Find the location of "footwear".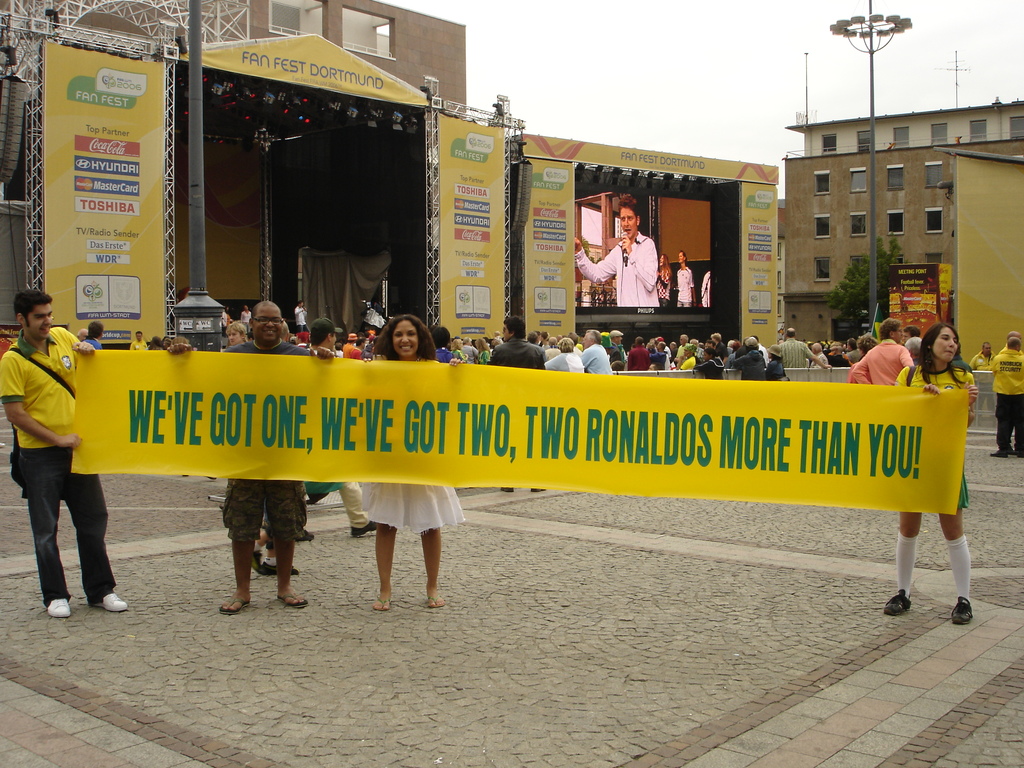
Location: box(351, 521, 374, 537).
